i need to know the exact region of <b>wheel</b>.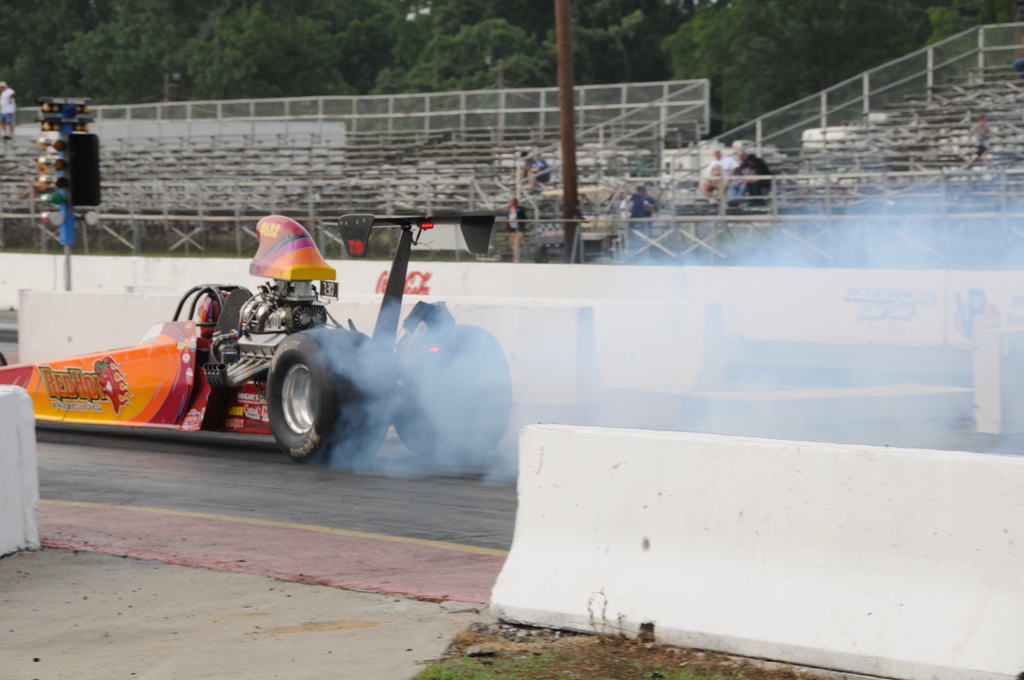
Region: <box>256,345,334,467</box>.
